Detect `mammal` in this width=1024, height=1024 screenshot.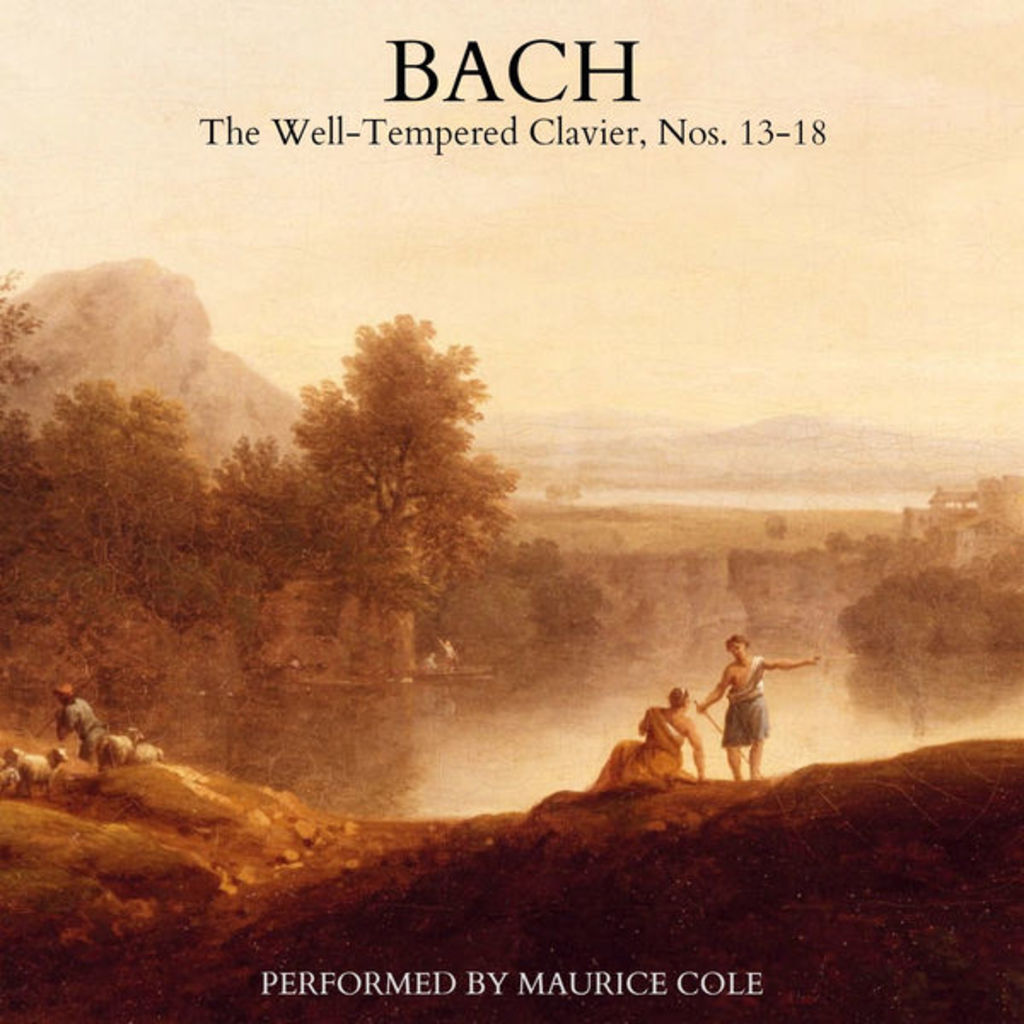
Detection: 137:739:166:763.
